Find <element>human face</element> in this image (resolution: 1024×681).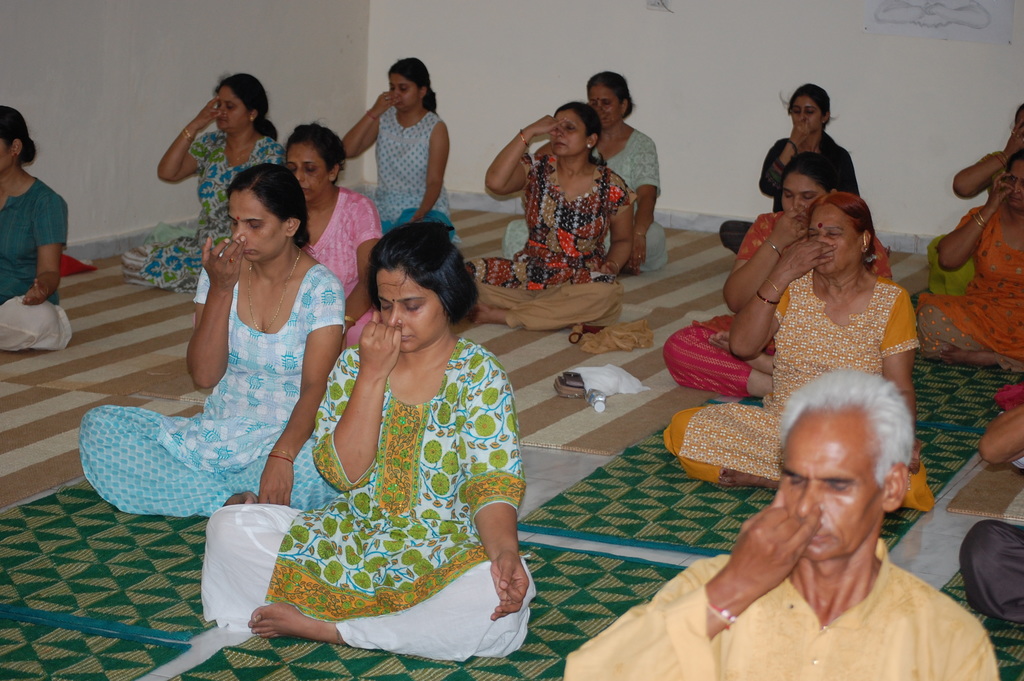
227/191/282/262.
